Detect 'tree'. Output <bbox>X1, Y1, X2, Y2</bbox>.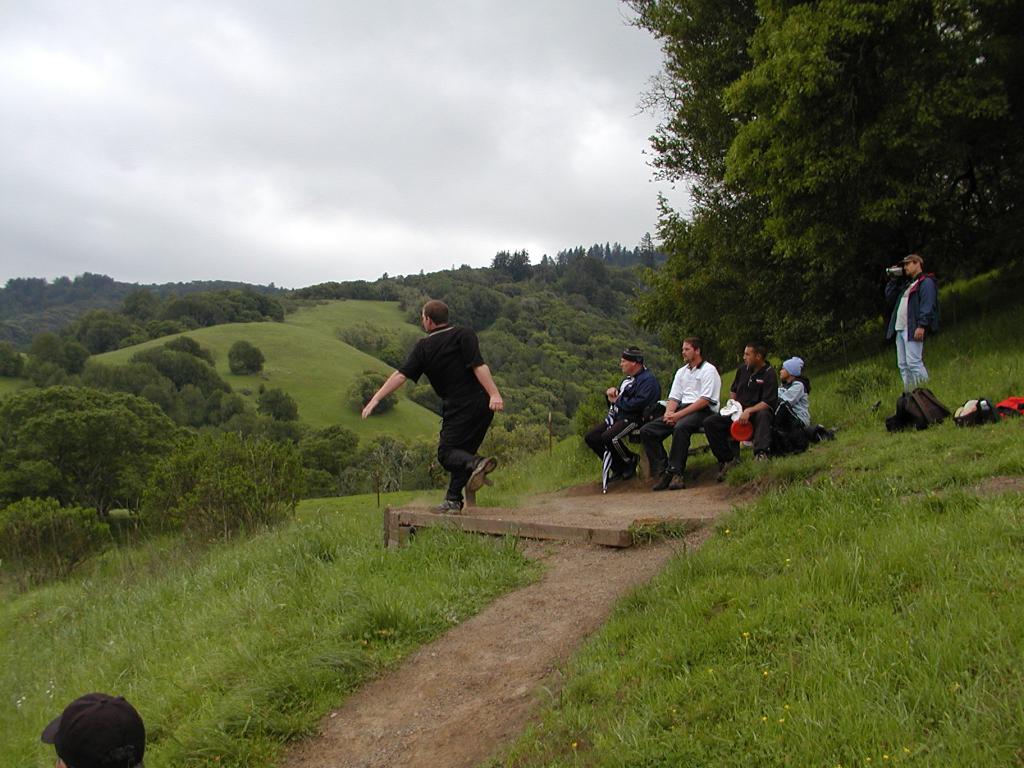
<bbox>0, 499, 118, 589</bbox>.
